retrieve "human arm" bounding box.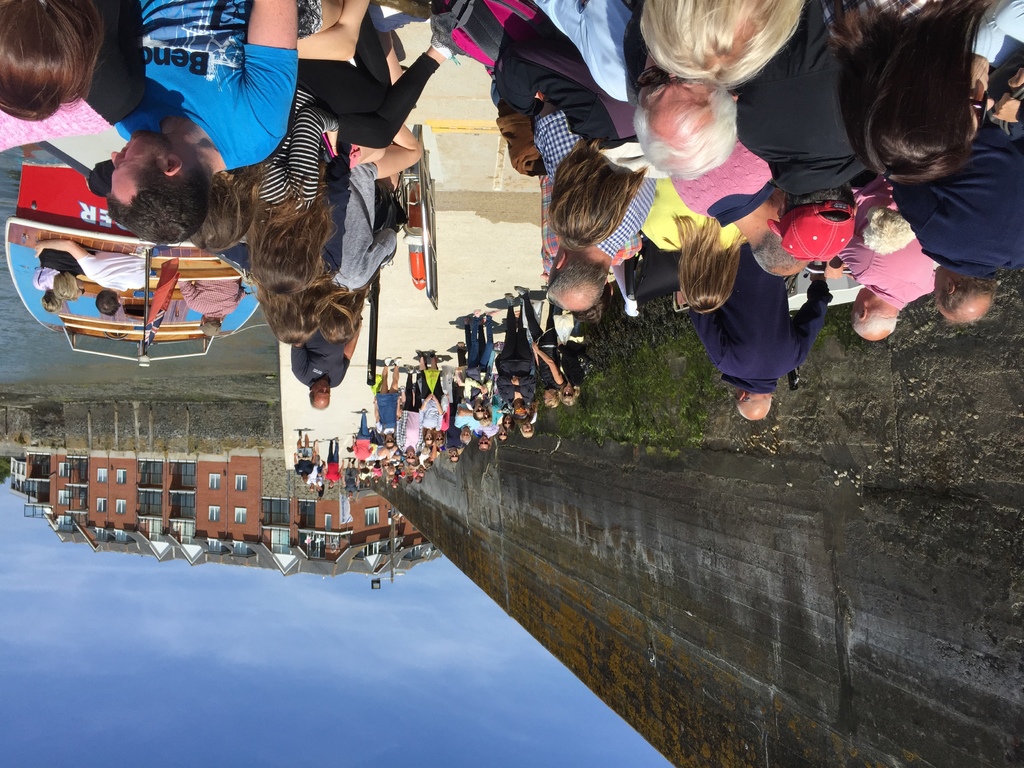
Bounding box: [791, 273, 840, 365].
